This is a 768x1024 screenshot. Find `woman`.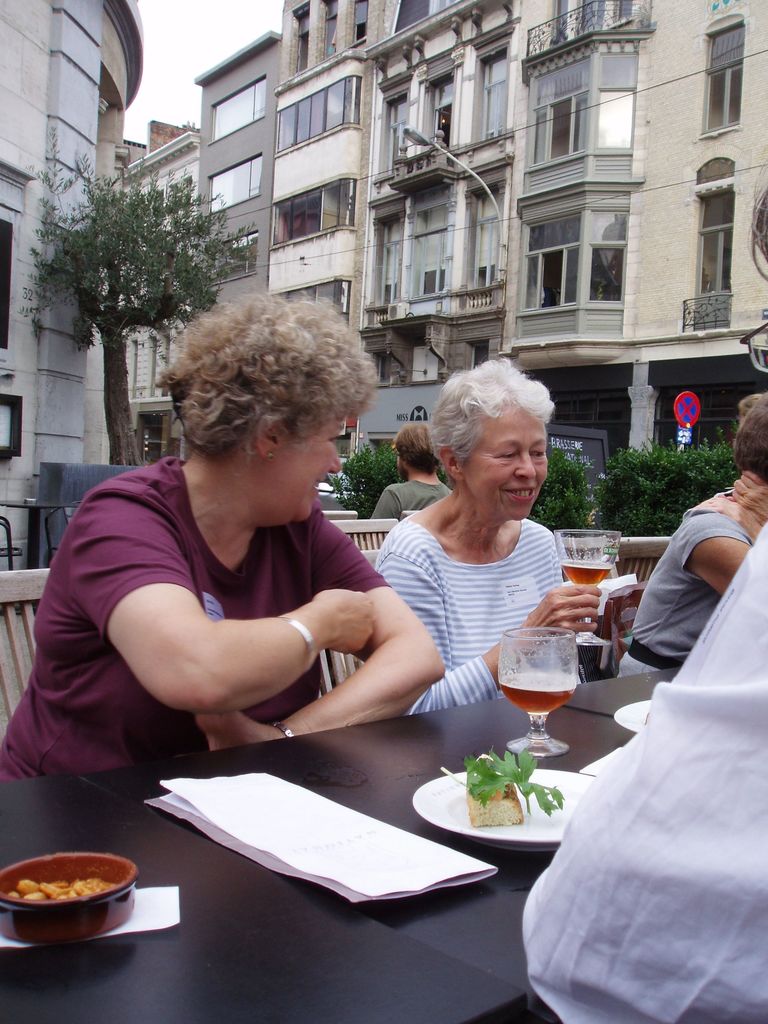
Bounding box: pyautogui.locateOnScreen(348, 355, 607, 717).
